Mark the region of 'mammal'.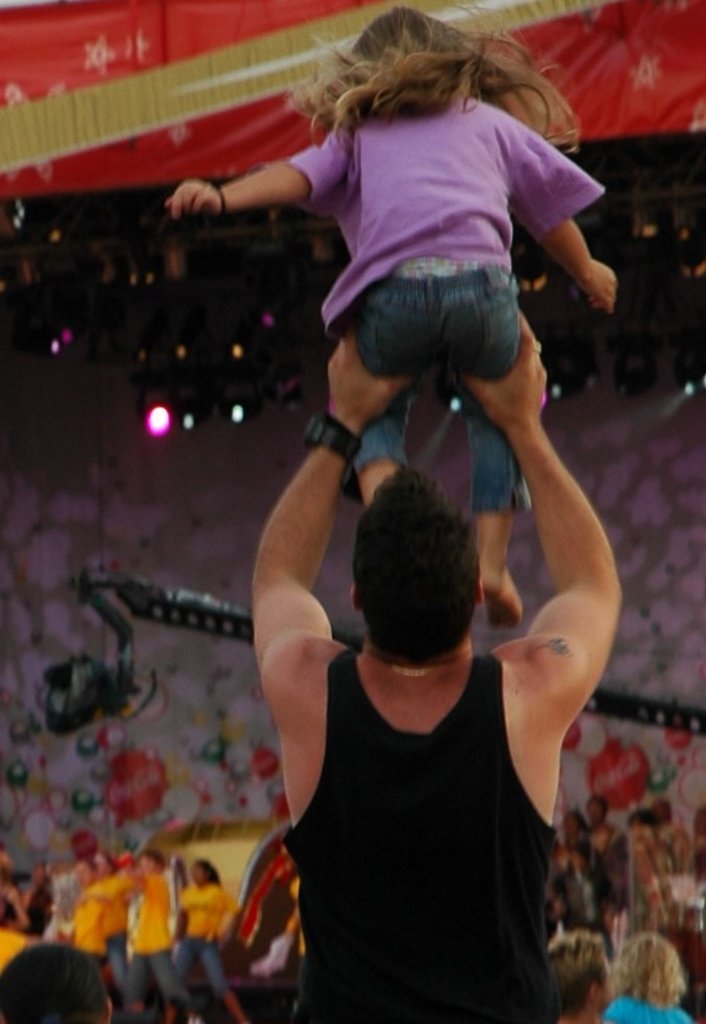
Region: 165,0,619,633.
